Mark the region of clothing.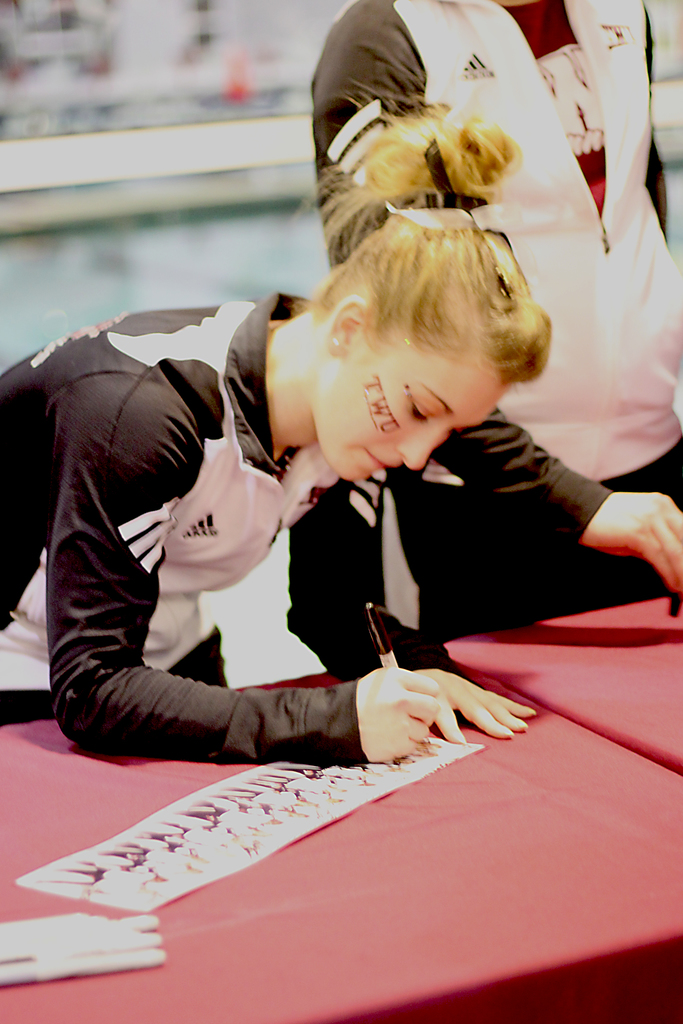
Region: box=[0, 283, 482, 764].
